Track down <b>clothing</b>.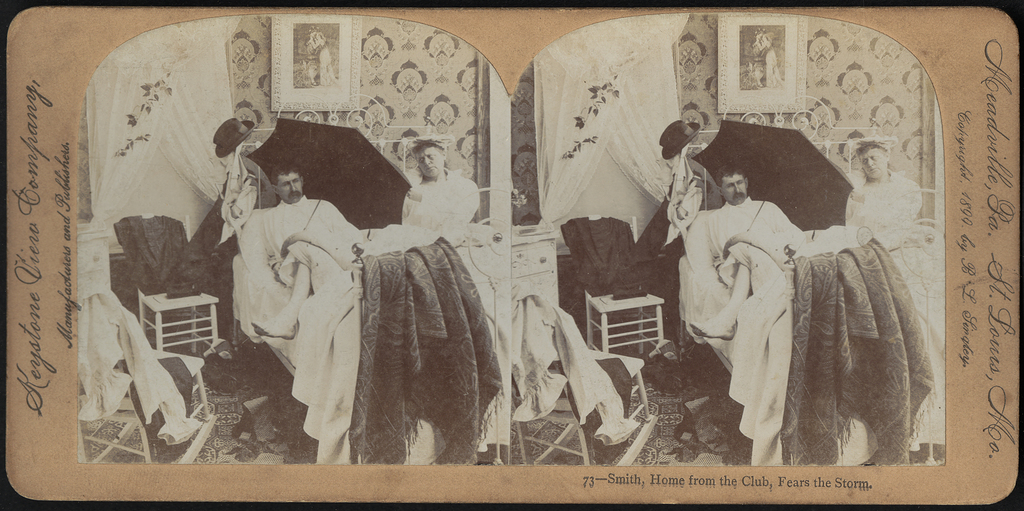
Tracked to pyautogui.locateOnScreen(844, 169, 920, 233).
